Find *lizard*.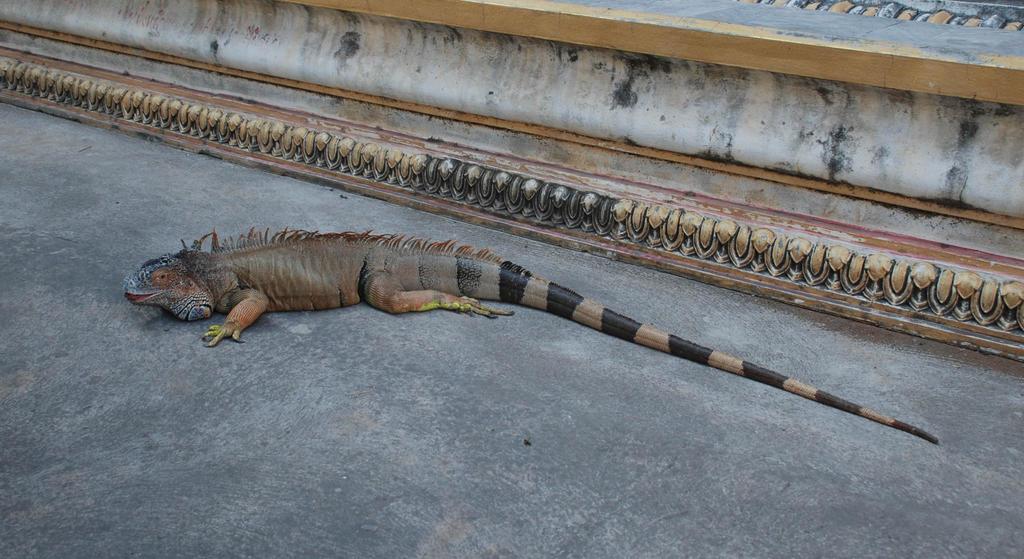
l=172, t=220, r=922, b=437.
